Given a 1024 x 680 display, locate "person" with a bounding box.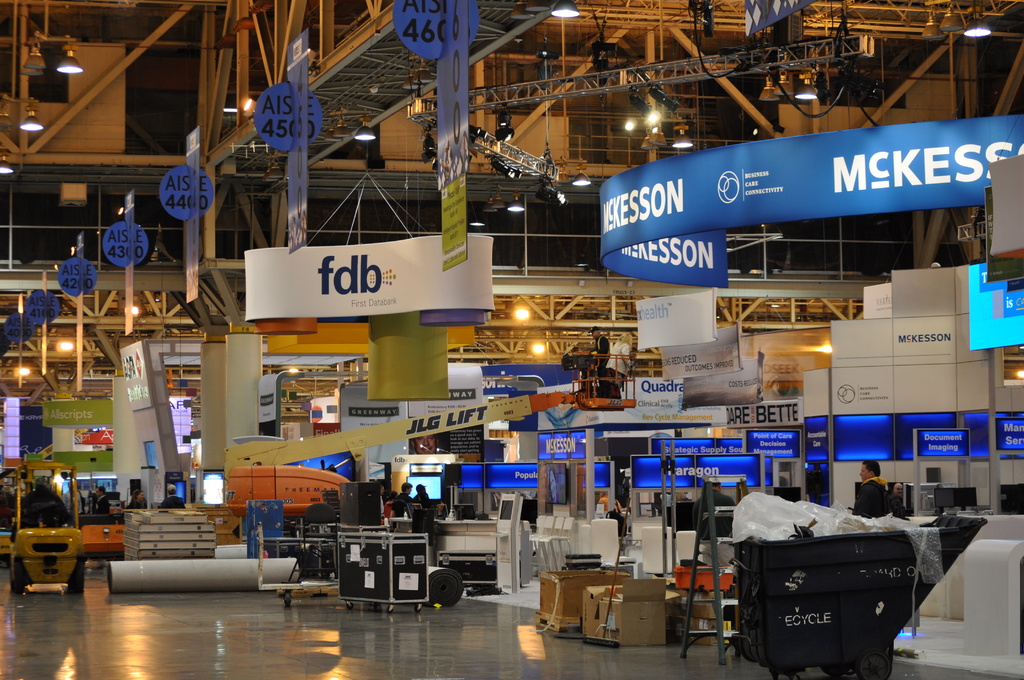
Located: (607, 332, 633, 396).
